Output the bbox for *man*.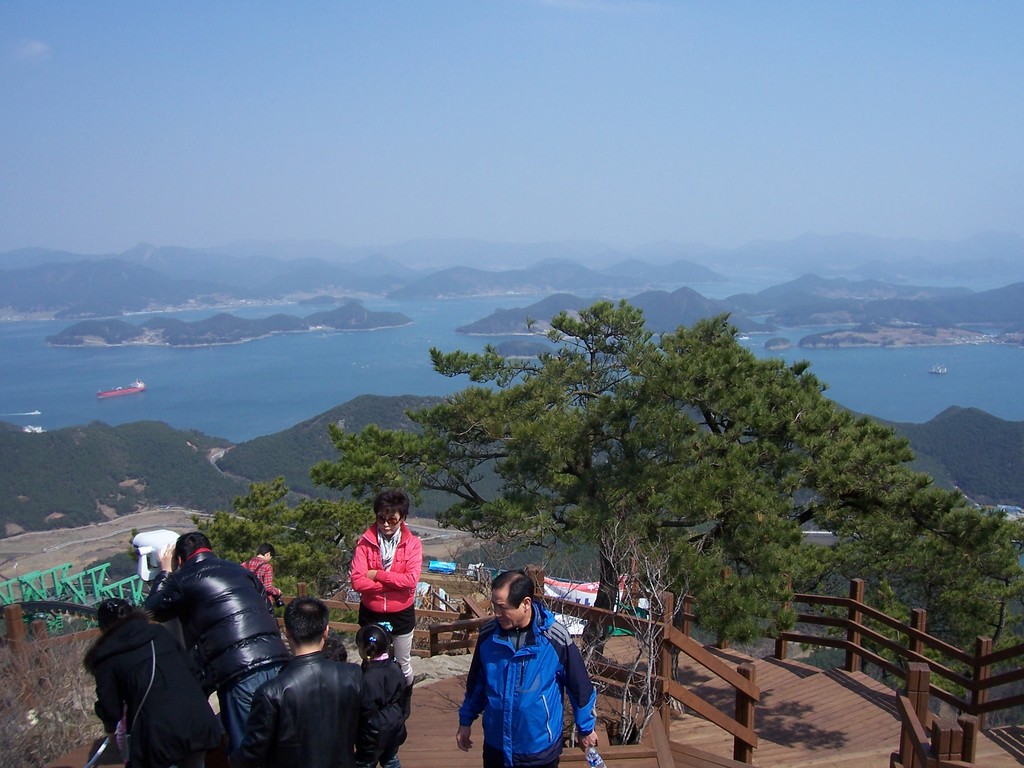
[x1=241, y1=541, x2=280, y2=604].
